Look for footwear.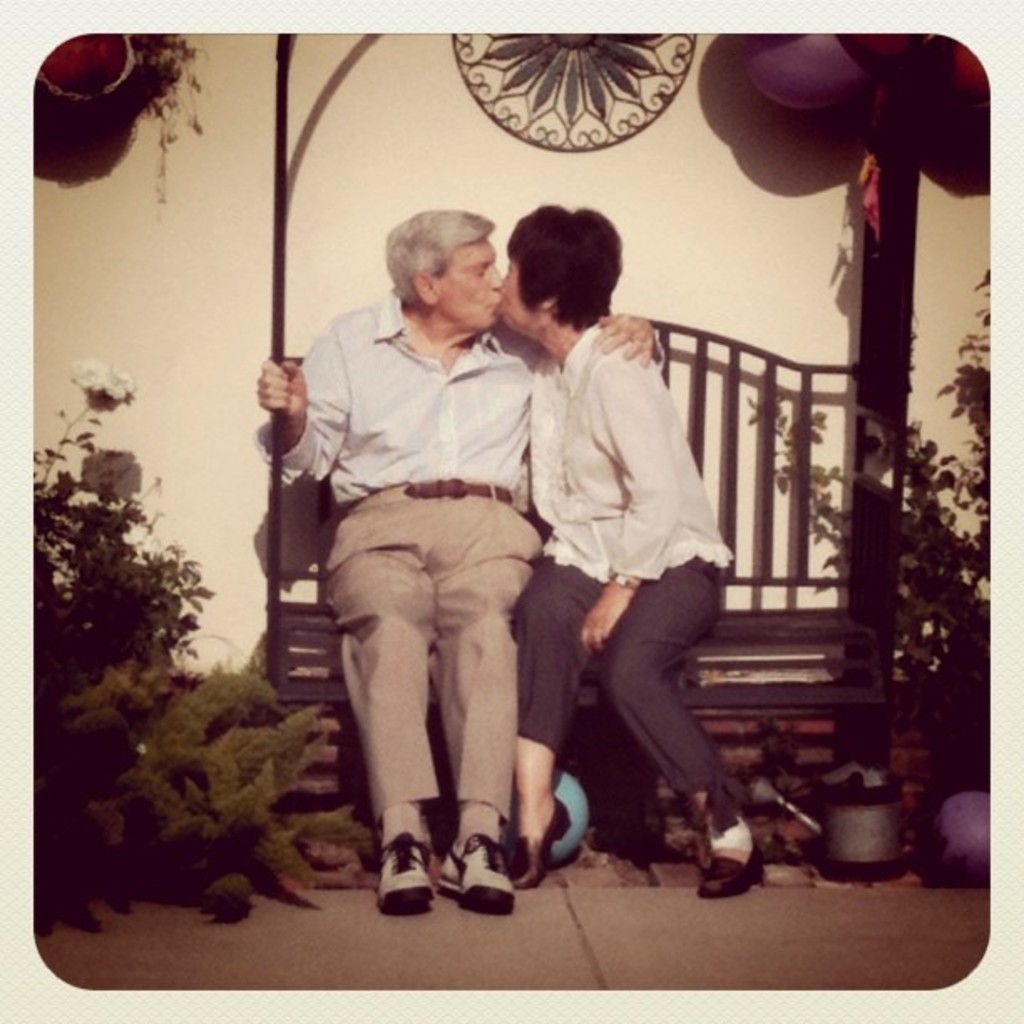
Found: (left=365, top=805, right=463, bottom=935).
